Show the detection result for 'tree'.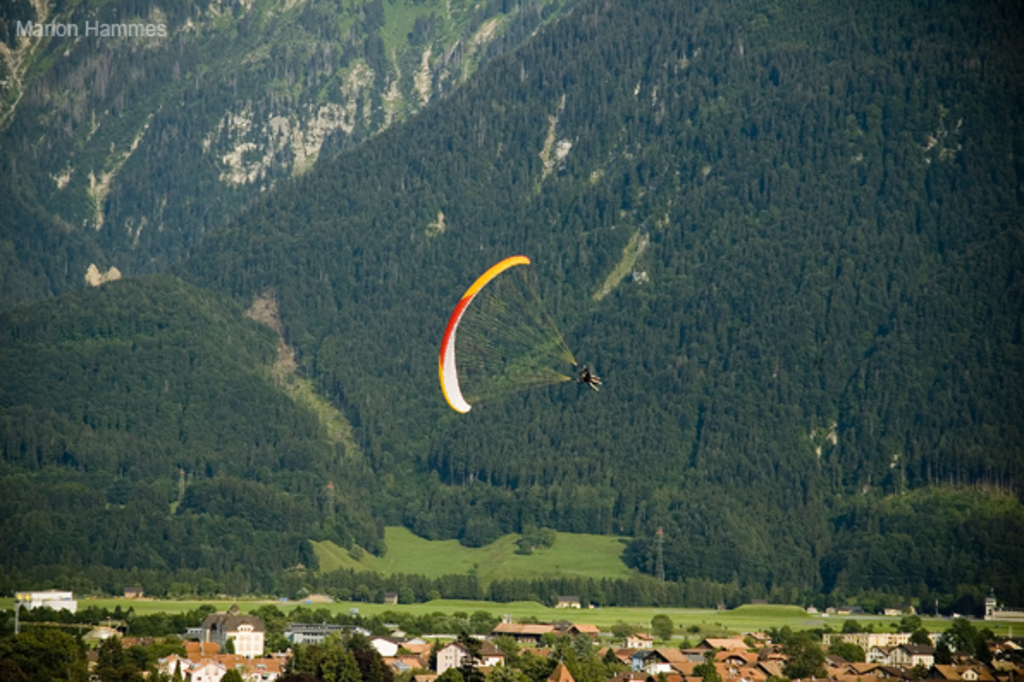
649, 610, 673, 646.
